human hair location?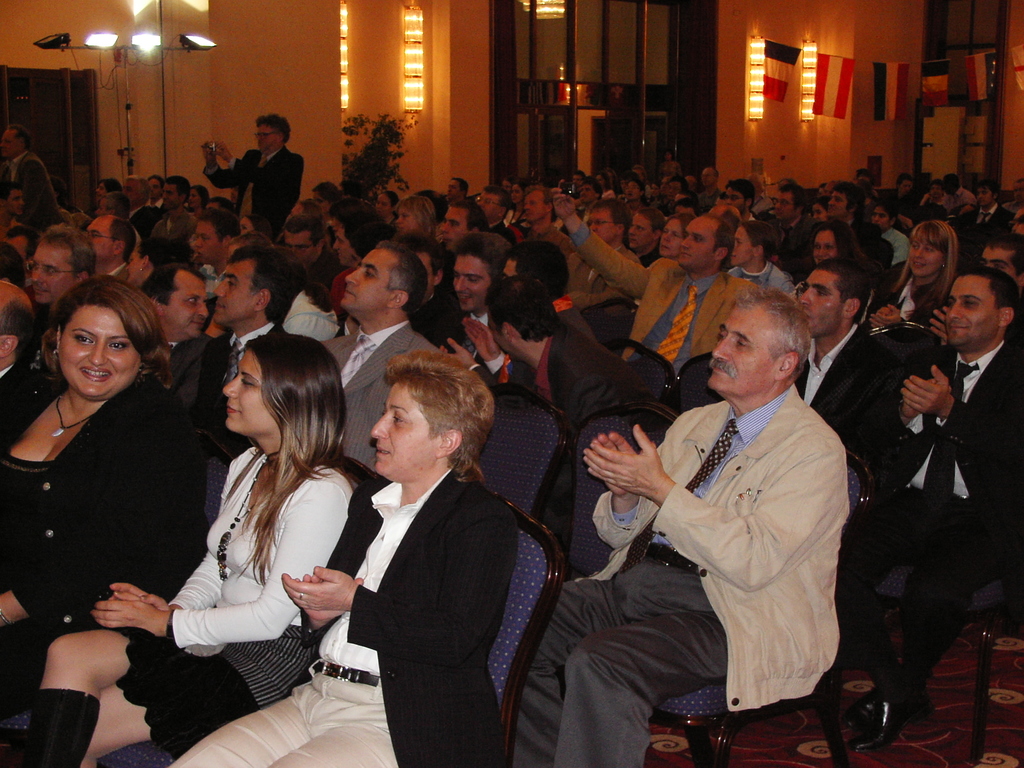
BBox(341, 209, 392, 255)
